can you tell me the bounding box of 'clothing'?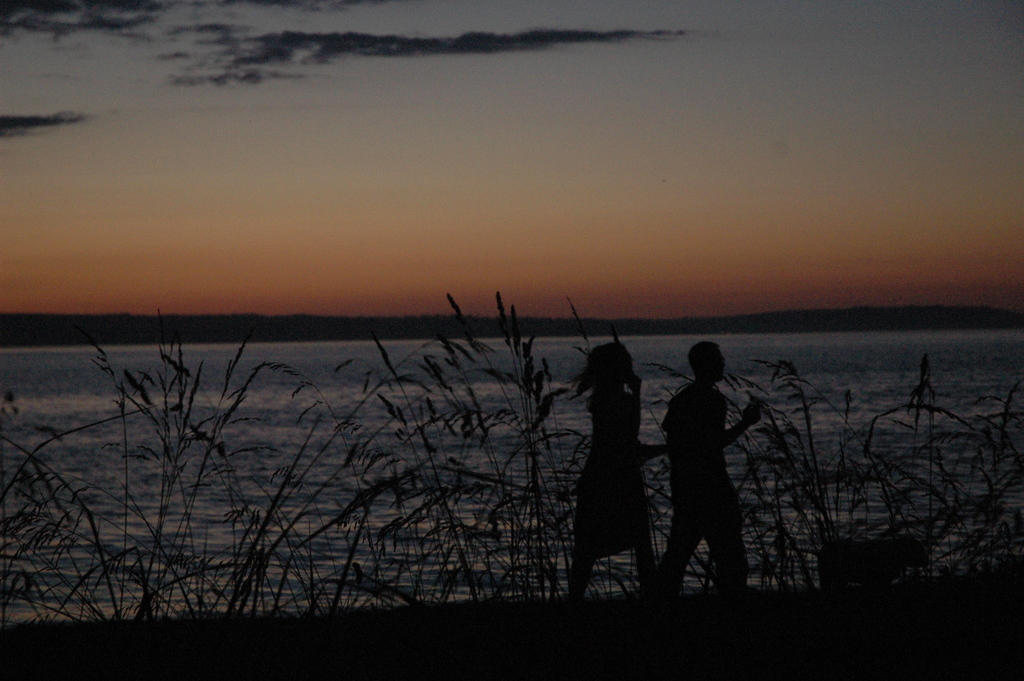
x1=568 y1=390 x2=655 y2=564.
